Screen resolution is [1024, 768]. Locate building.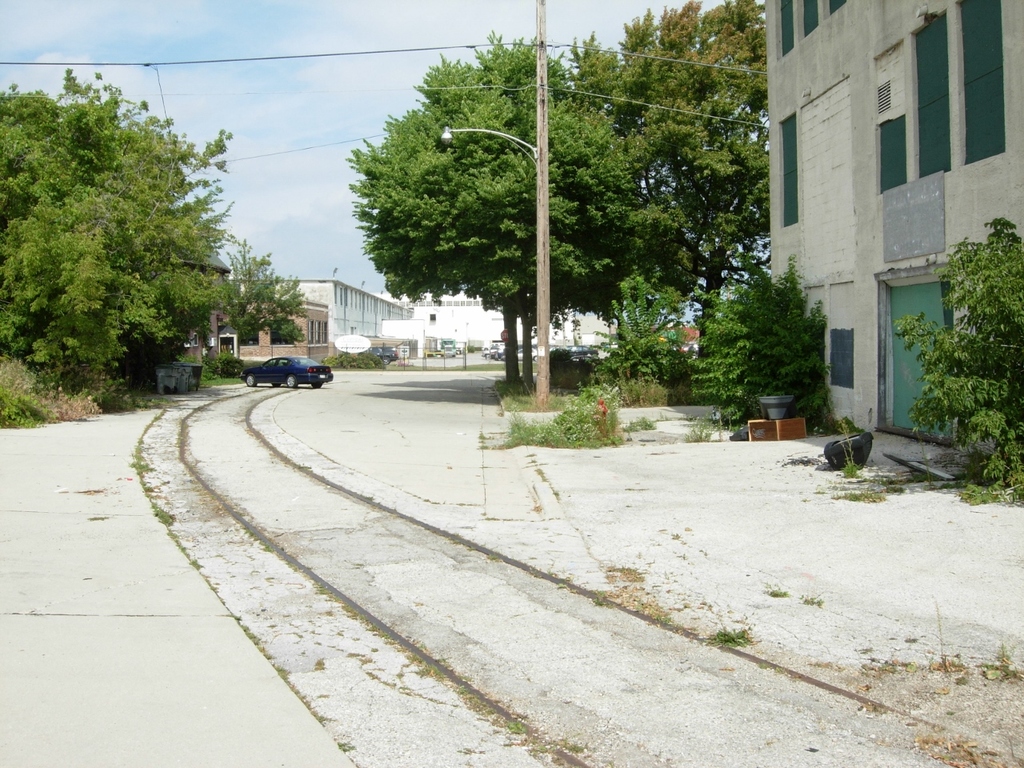
[246,298,327,362].
